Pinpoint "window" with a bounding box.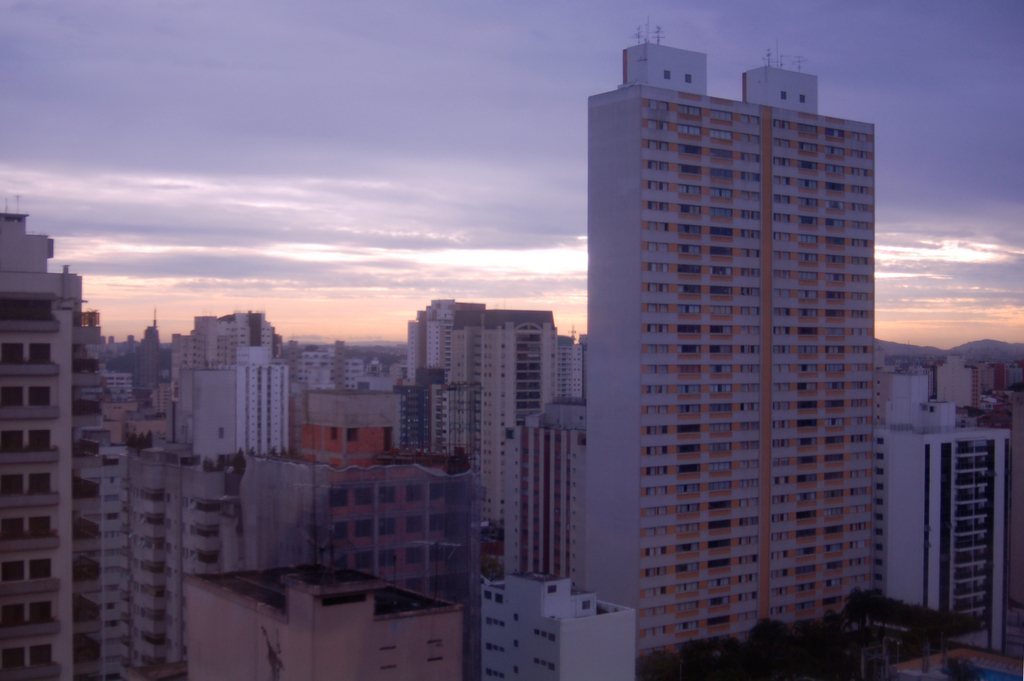
[x1=802, y1=362, x2=816, y2=374].
